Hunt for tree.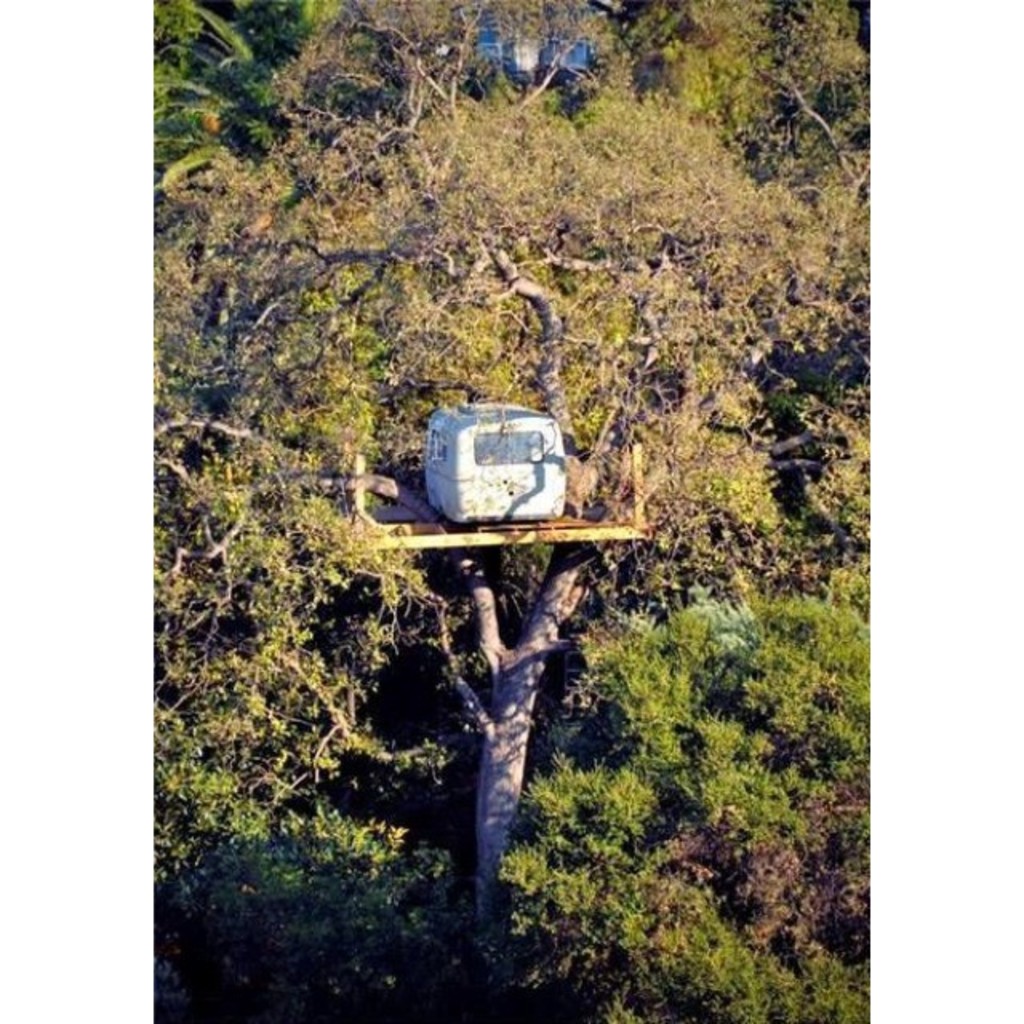
Hunted down at select_region(150, 0, 984, 1022).
